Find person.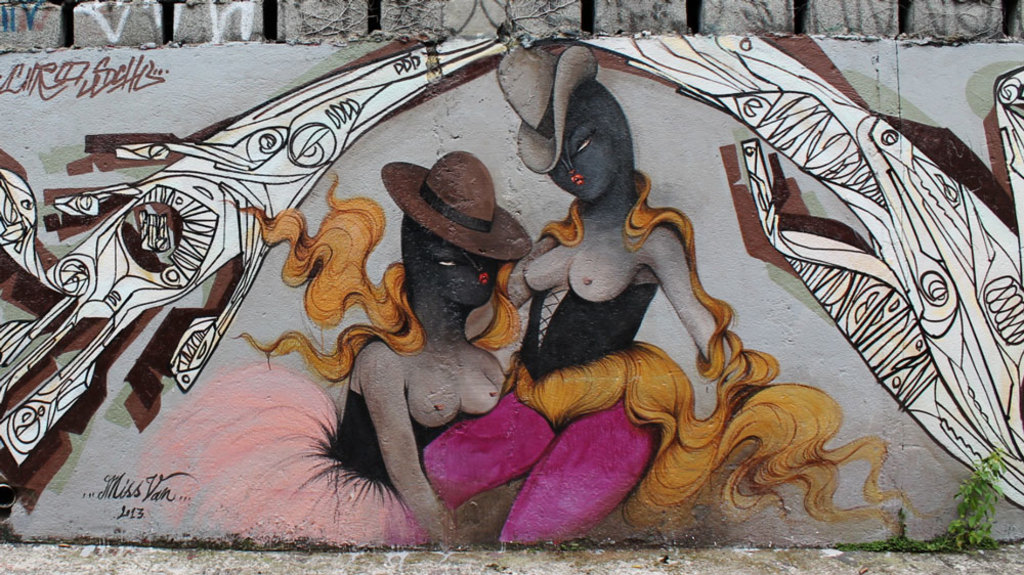
box=[424, 43, 744, 548].
